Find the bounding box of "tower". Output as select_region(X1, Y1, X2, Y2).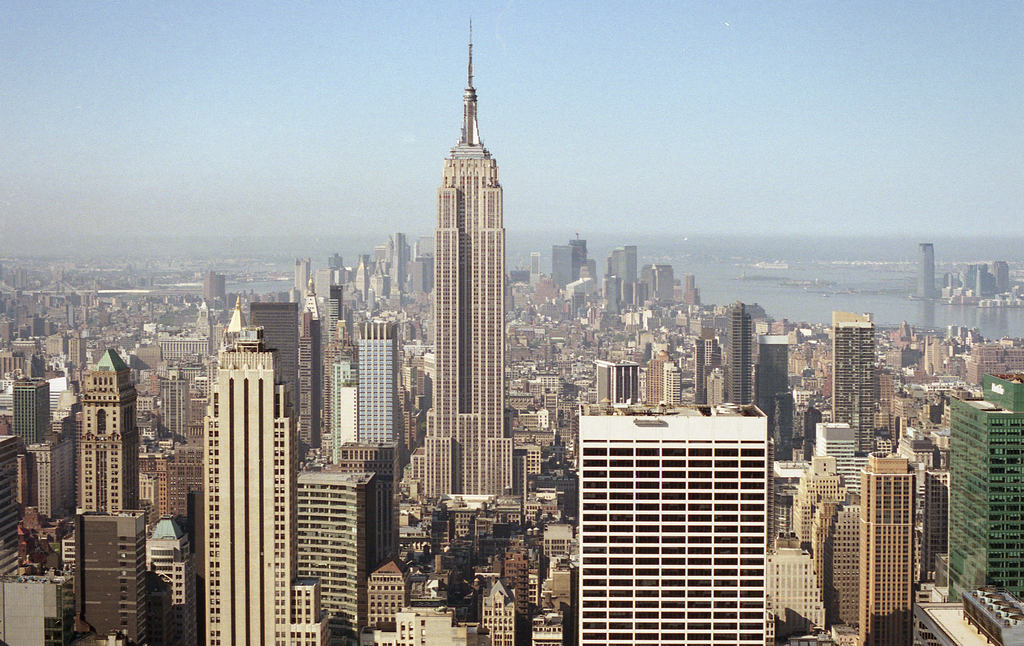
select_region(946, 377, 1023, 600).
